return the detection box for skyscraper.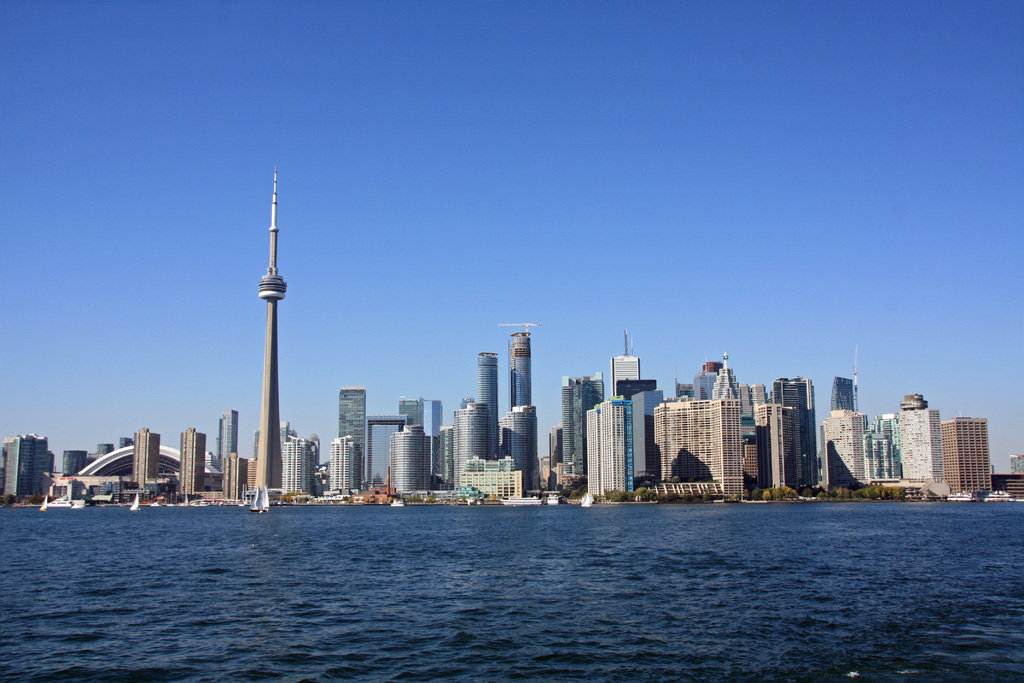
bbox=[281, 422, 314, 499].
